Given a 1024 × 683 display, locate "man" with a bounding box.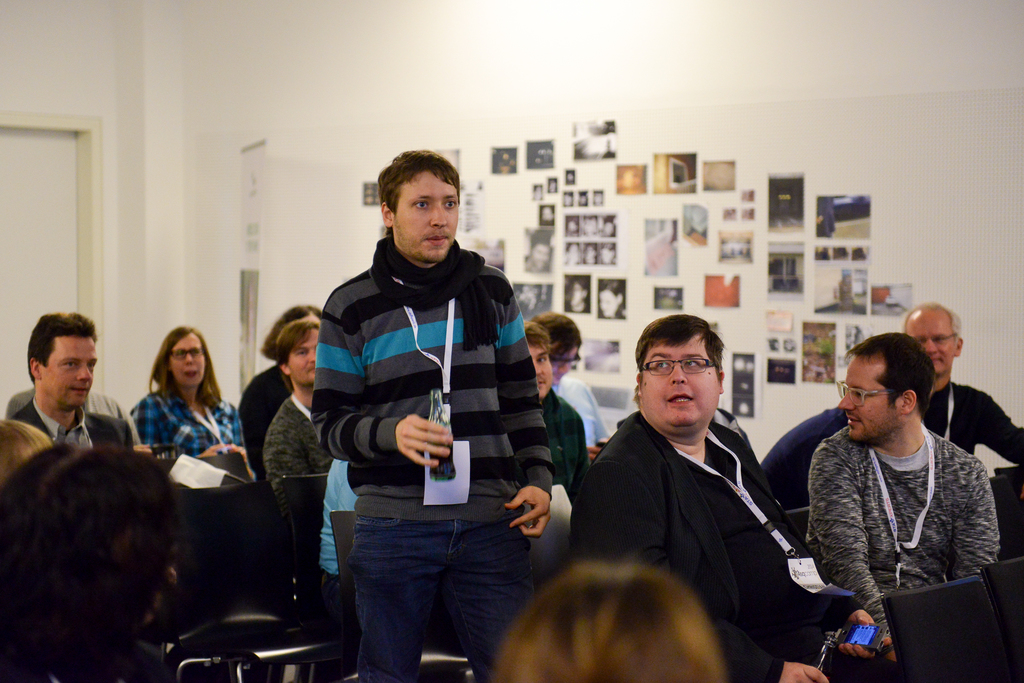
Located: box(535, 308, 605, 471).
